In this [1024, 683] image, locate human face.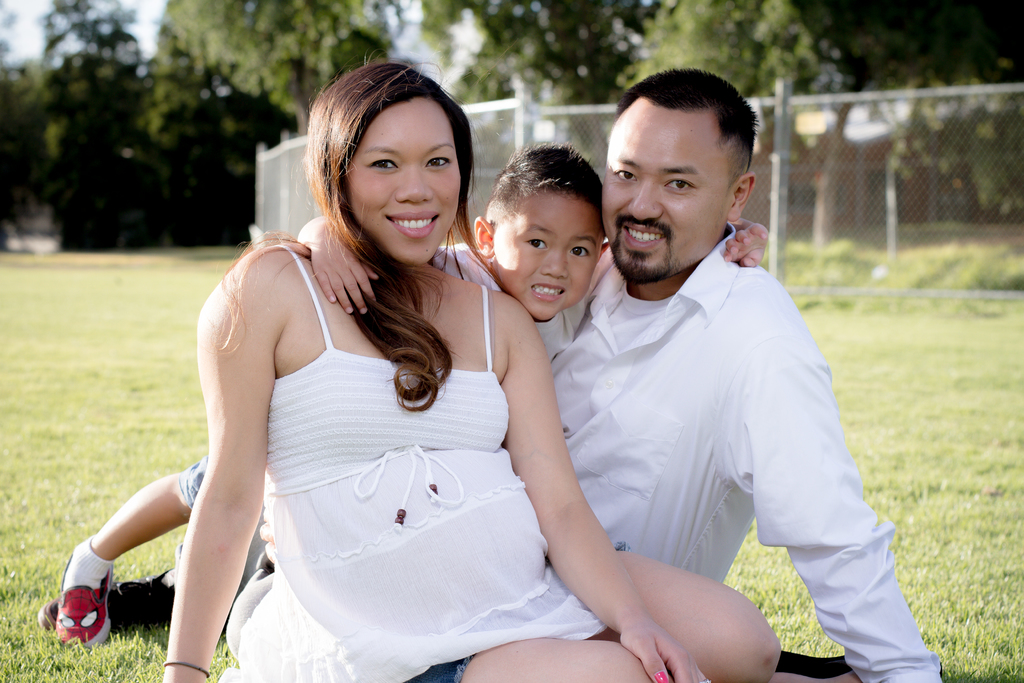
Bounding box: box=[492, 197, 608, 322].
